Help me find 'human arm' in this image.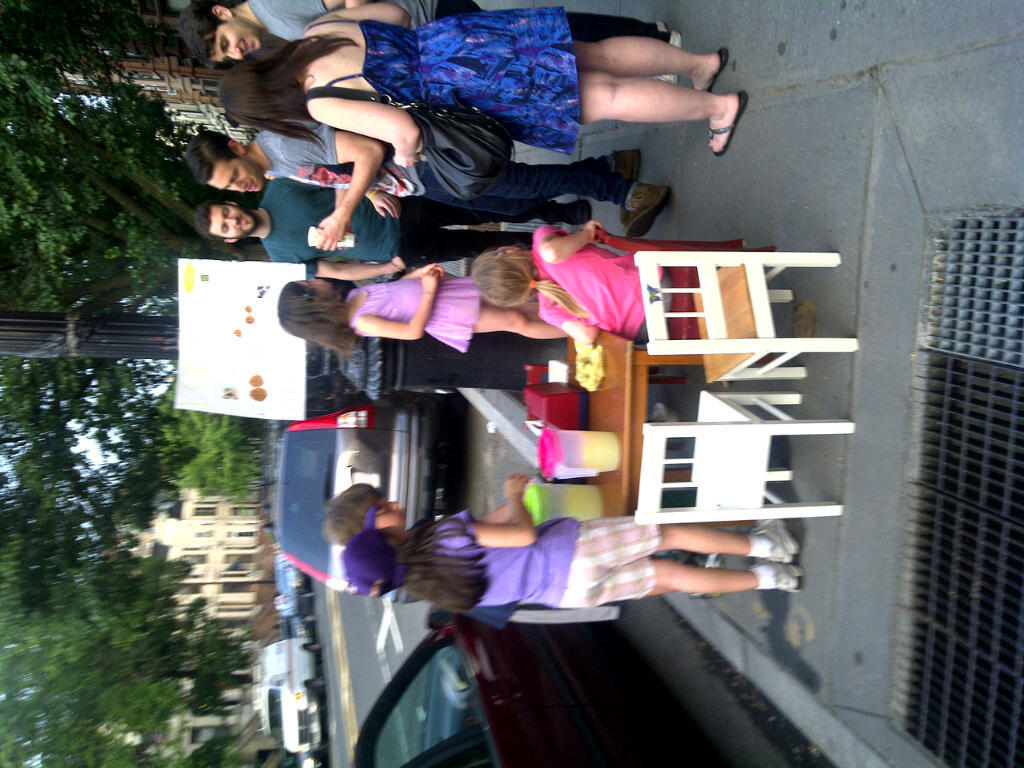
Found it: x1=353, y1=261, x2=445, y2=334.
